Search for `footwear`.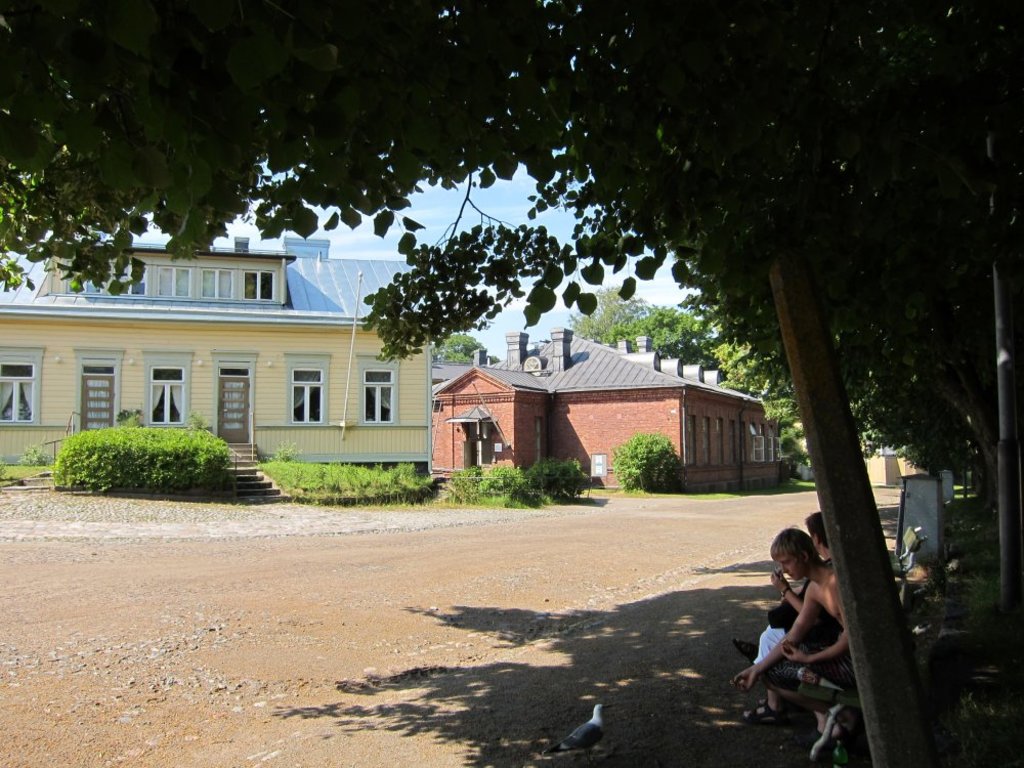
Found at box=[735, 635, 755, 667].
